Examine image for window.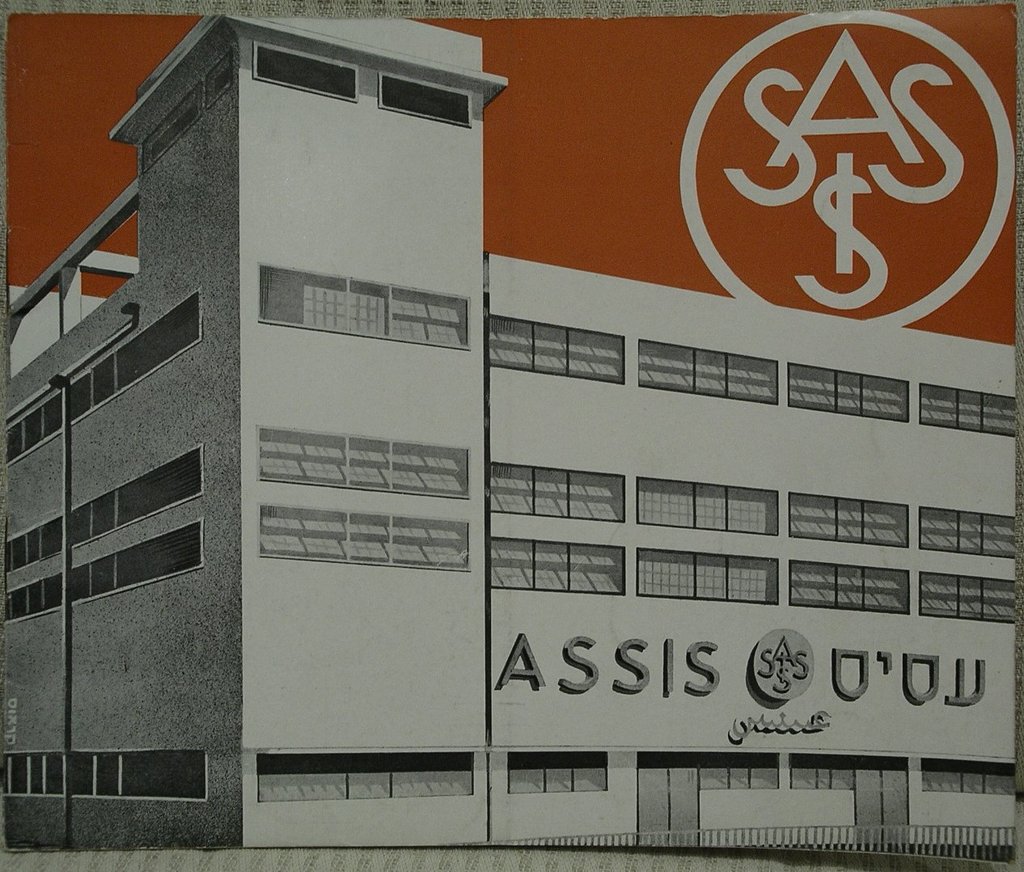
Examination result: [920, 510, 1015, 557].
